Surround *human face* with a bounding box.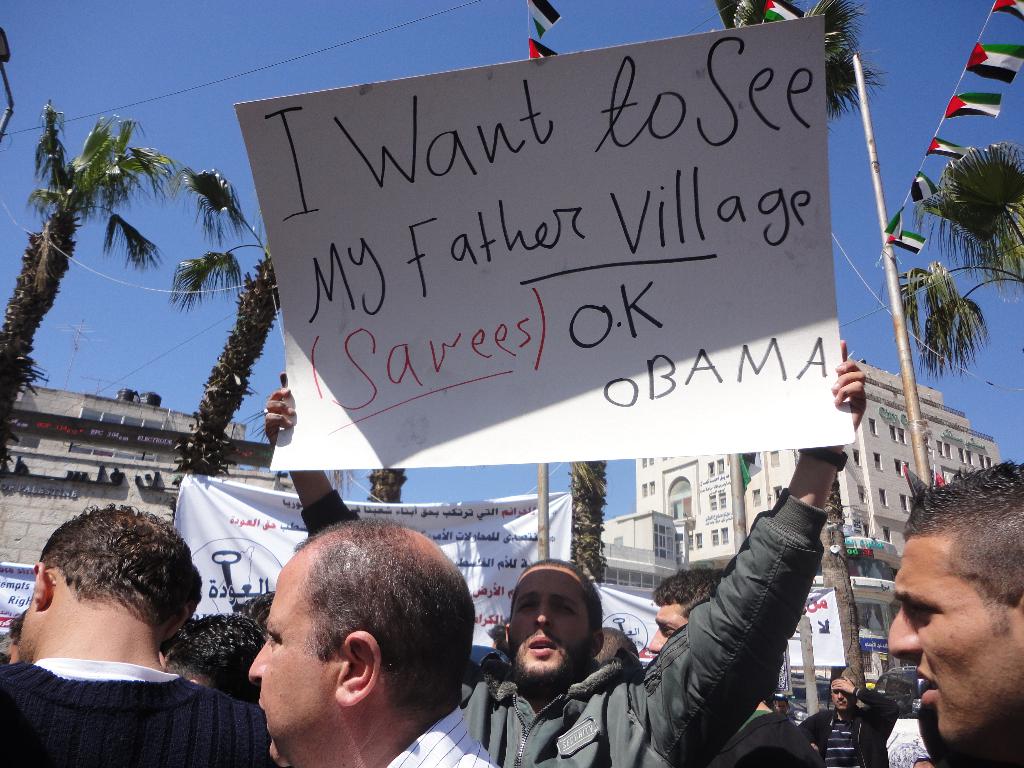
locate(831, 689, 853, 714).
